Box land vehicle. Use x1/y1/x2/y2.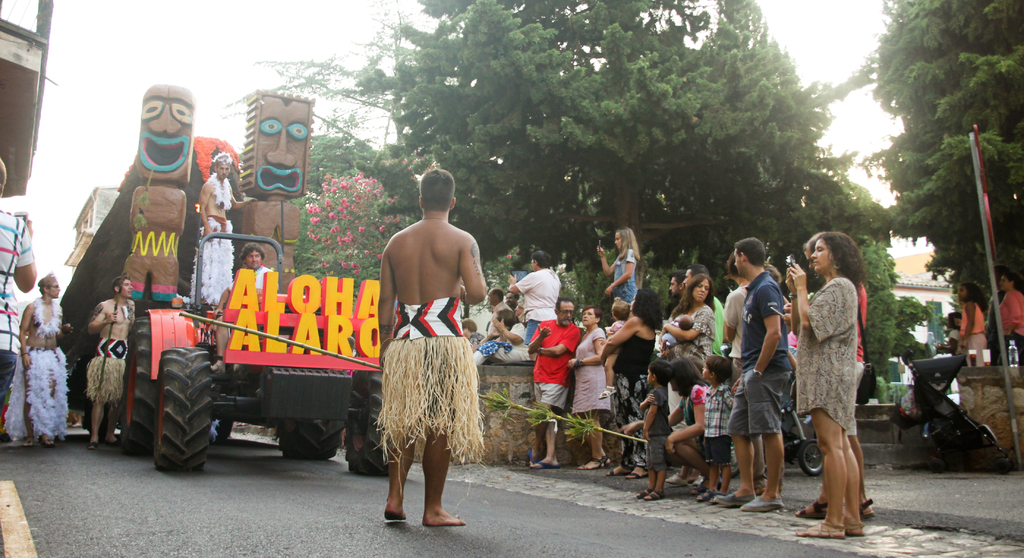
62/83/399/470.
